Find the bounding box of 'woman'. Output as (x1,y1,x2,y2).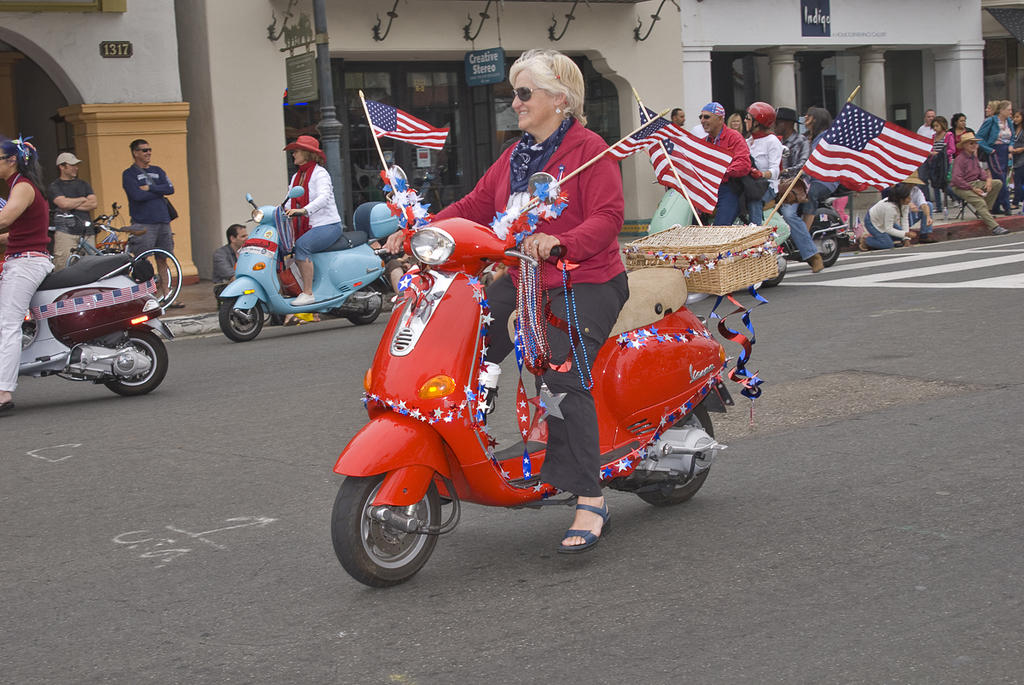
(0,136,58,420).
